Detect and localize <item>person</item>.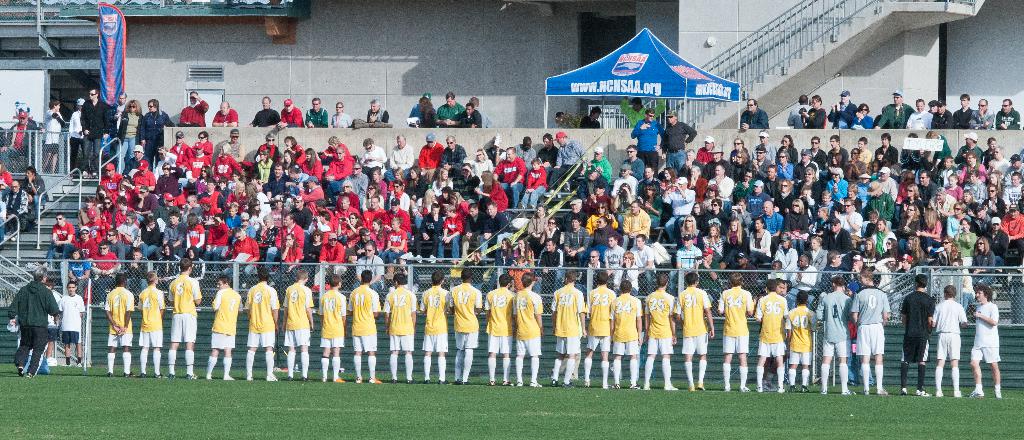
Localized at left=680, top=149, right=701, bottom=169.
